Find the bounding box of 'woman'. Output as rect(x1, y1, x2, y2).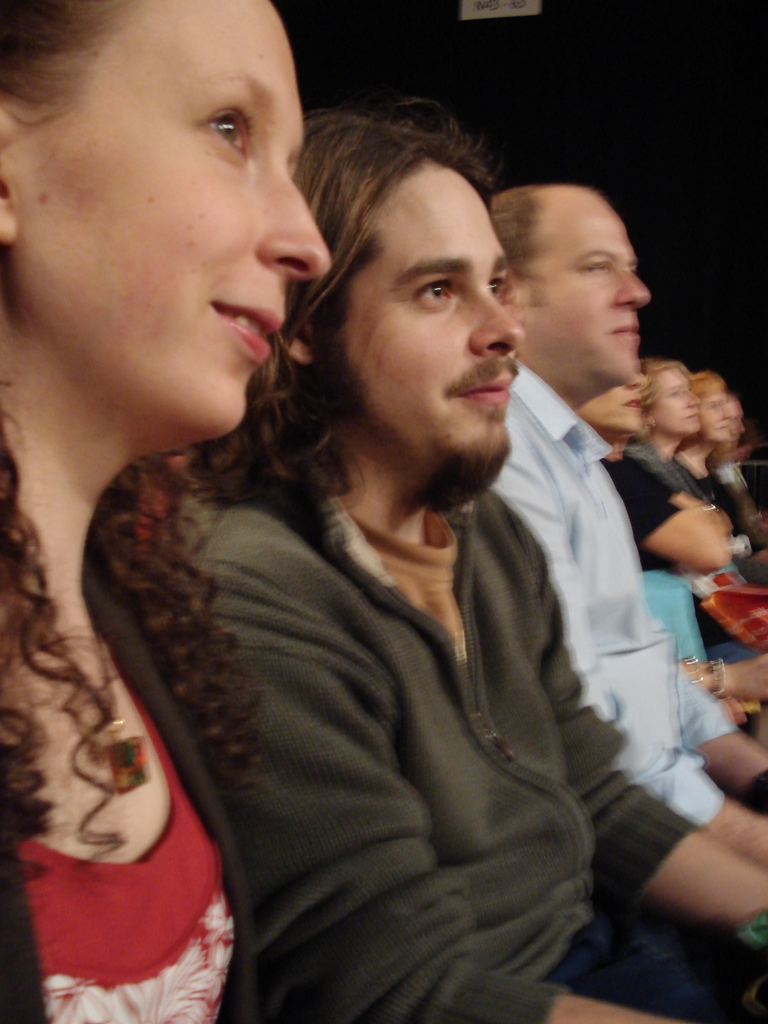
rect(0, 0, 335, 1023).
